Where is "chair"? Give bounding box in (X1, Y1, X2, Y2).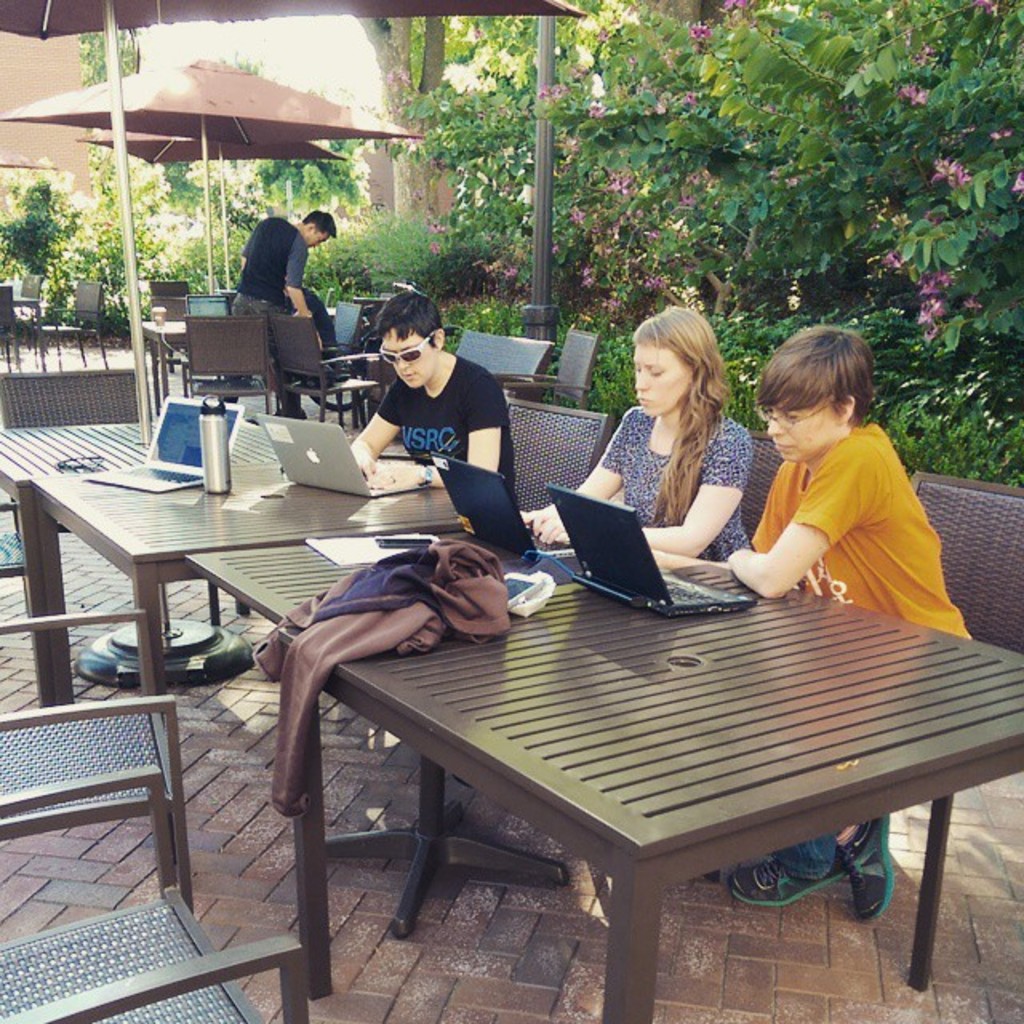
(0, 621, 186, 893).
